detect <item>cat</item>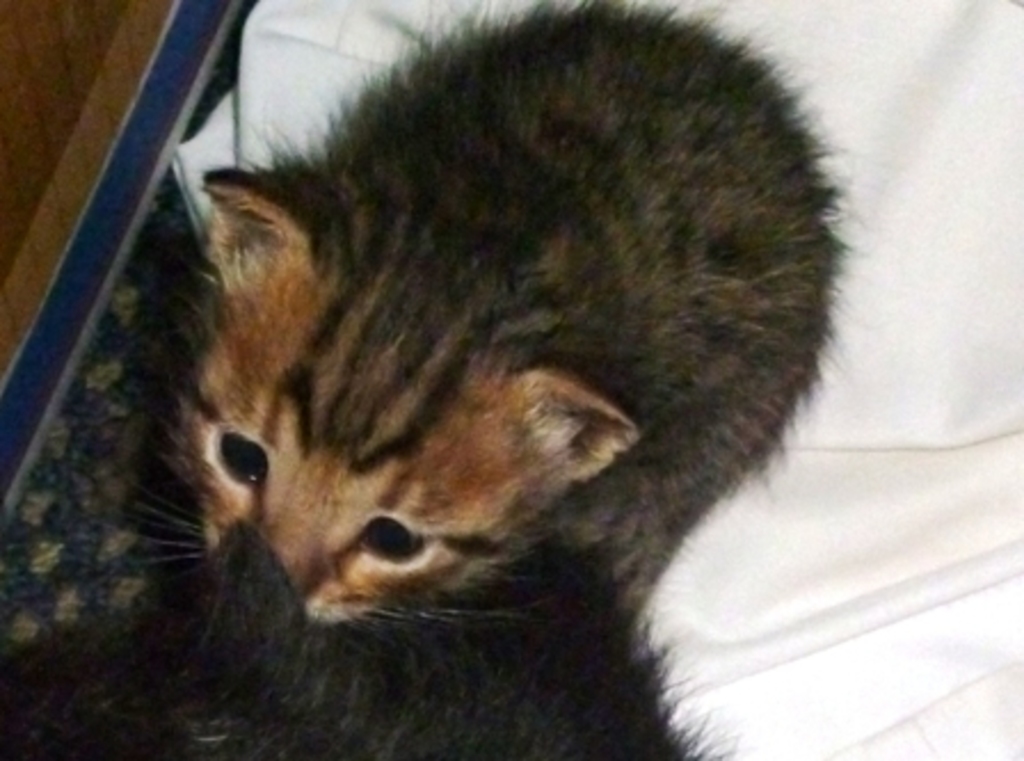
l=5, t=532, r=718, b=759
